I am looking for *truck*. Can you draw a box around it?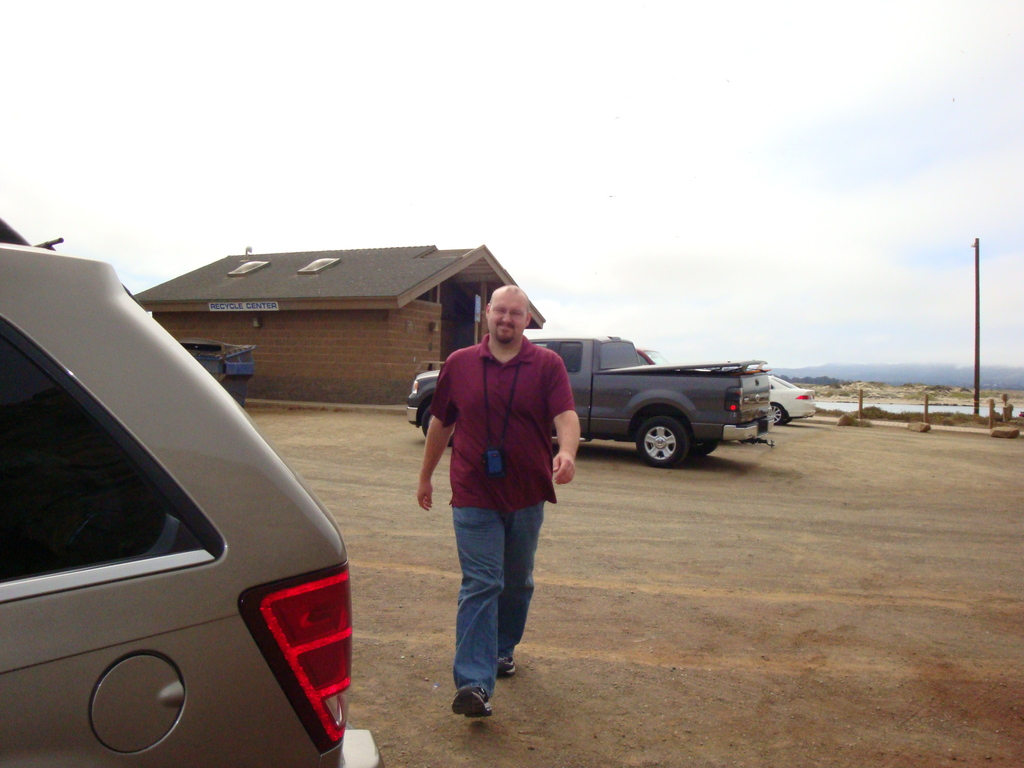
Sure, the bounding box is 534:338:807:475.
